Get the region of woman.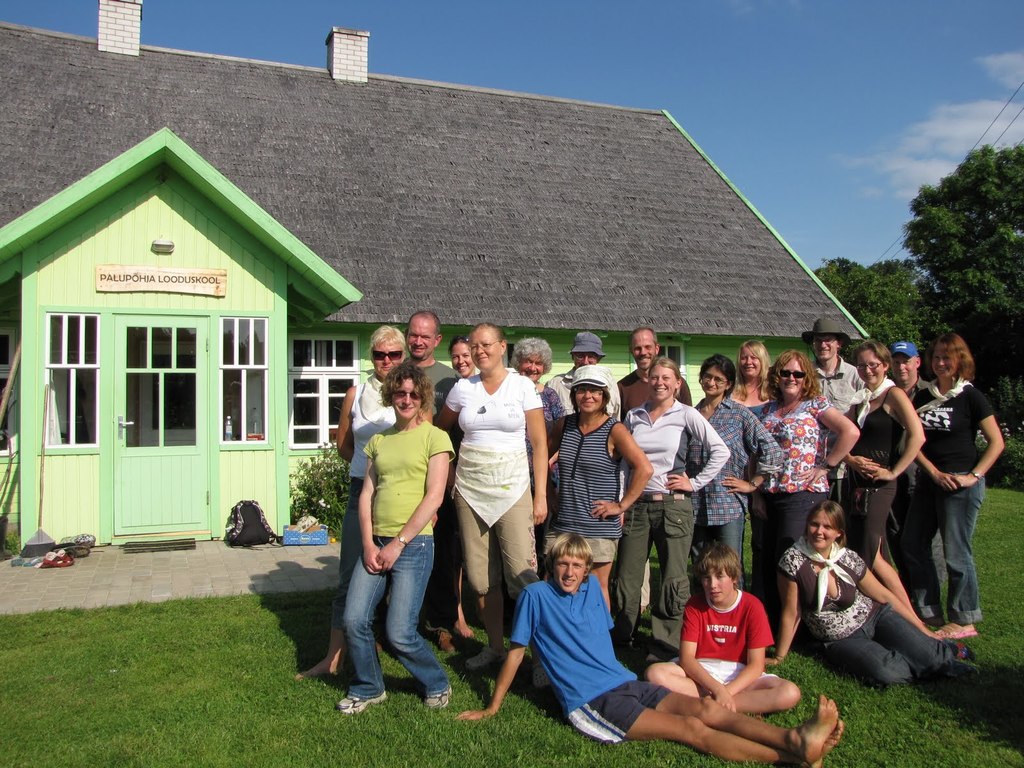
<bbox>728, 336, 777, 591</bbox>.
